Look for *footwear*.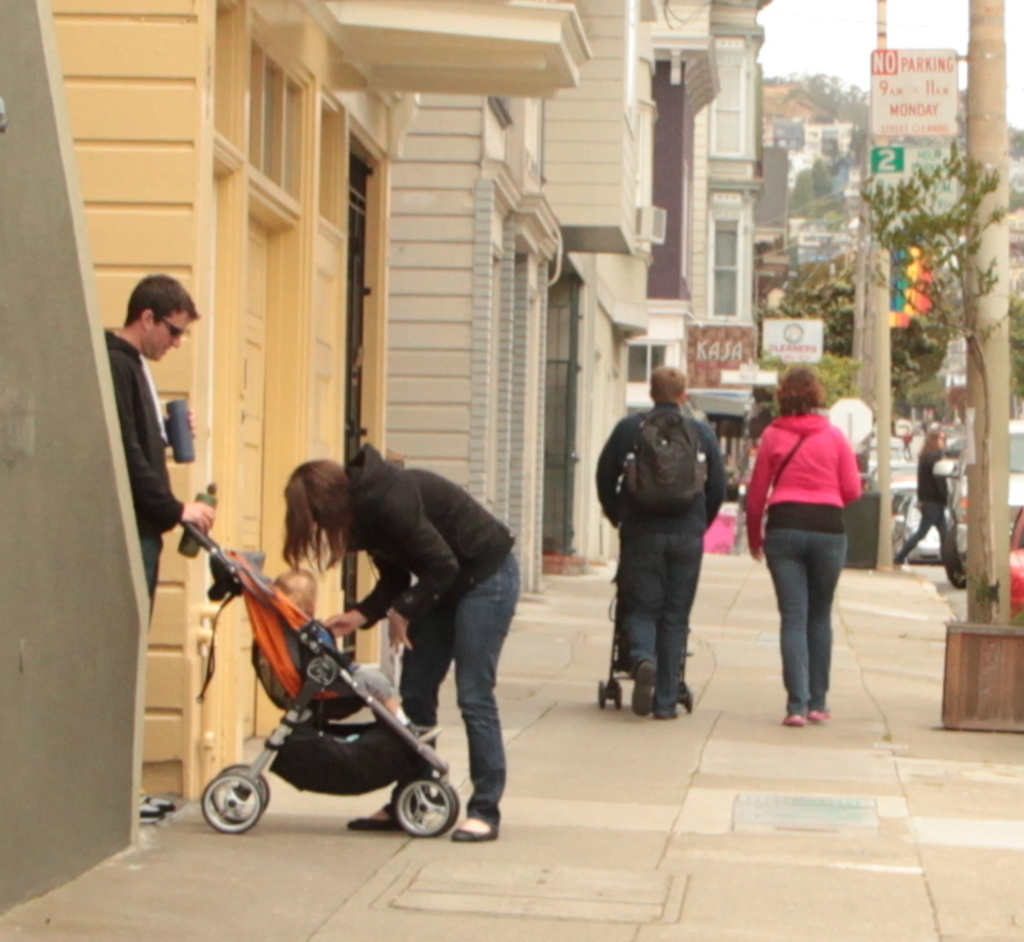
Found: 627 652 658 717.
